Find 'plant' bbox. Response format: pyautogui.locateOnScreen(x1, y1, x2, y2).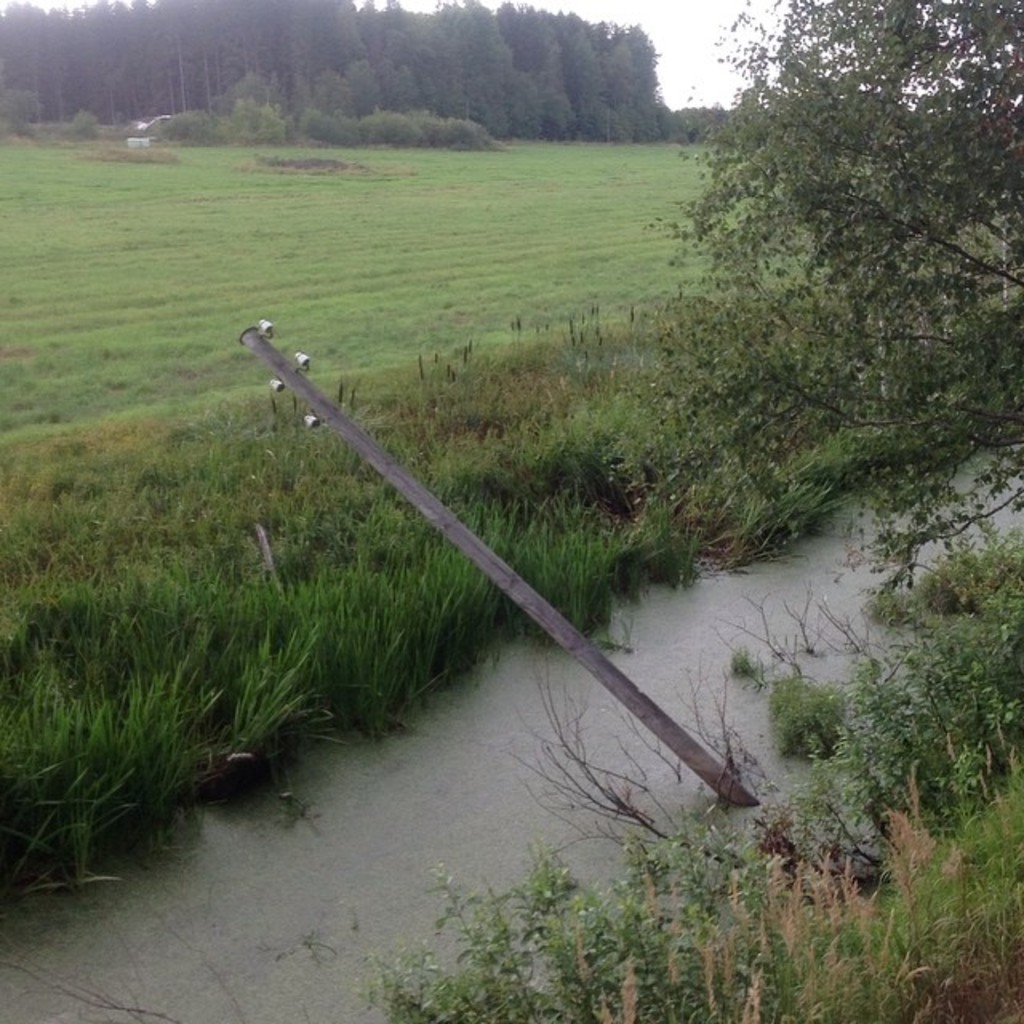
pyautogui.locateOnScreen(290, 106, 357, 150).
